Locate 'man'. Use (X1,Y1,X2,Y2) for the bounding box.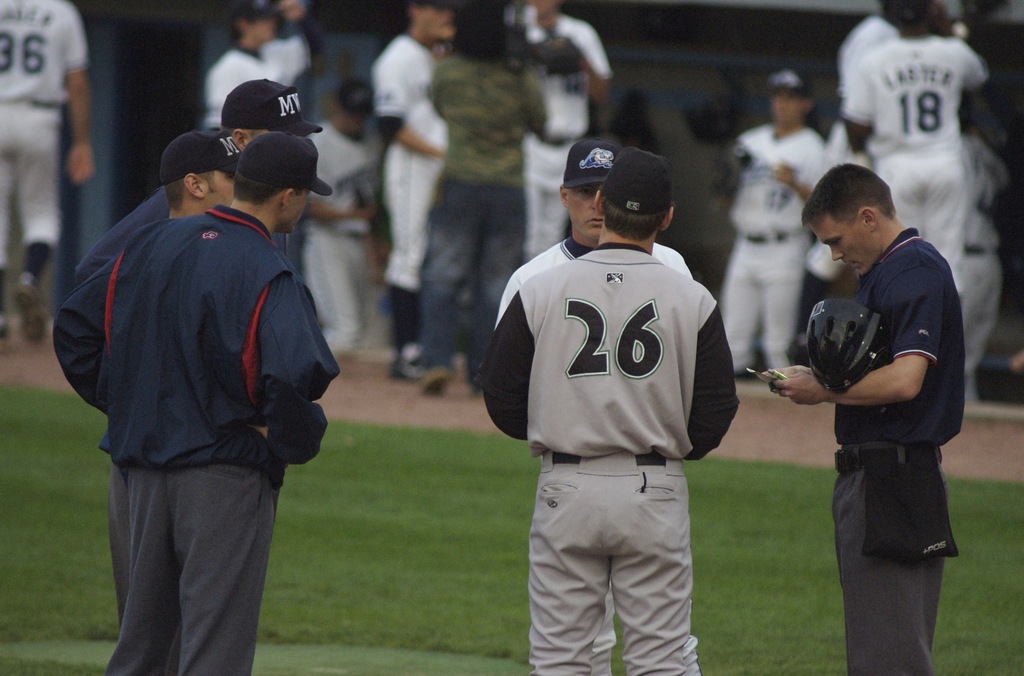
(473,142,748,675).
